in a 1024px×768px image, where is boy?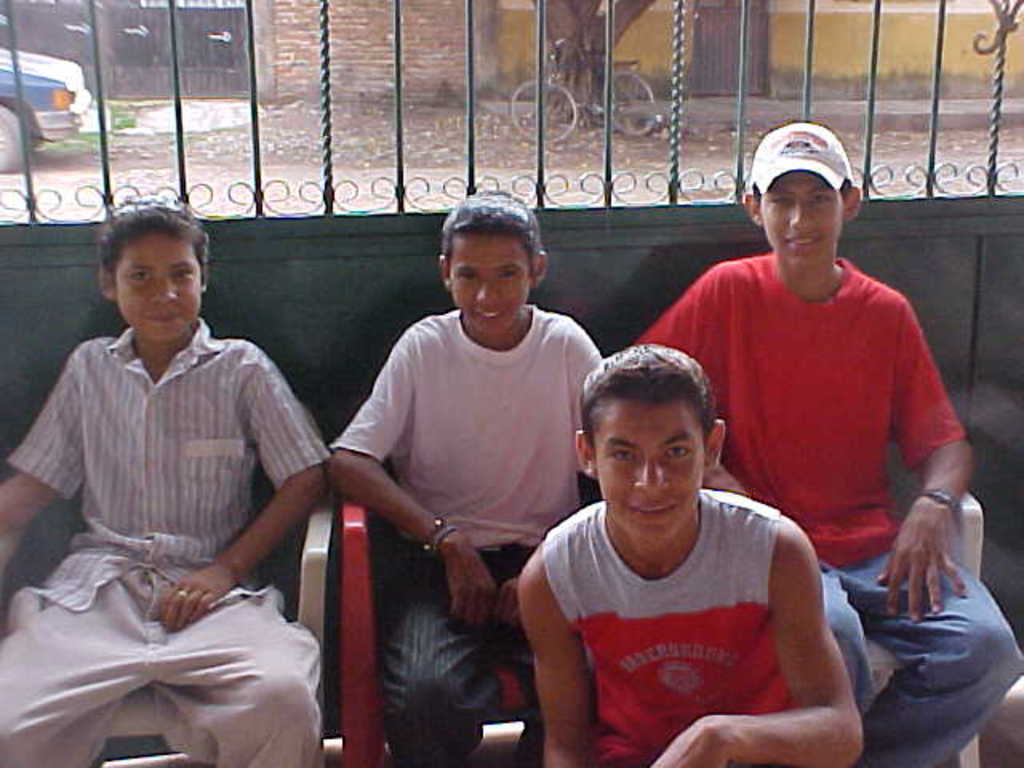
<bbox>632, 117, 1022, 766</bbox>.
